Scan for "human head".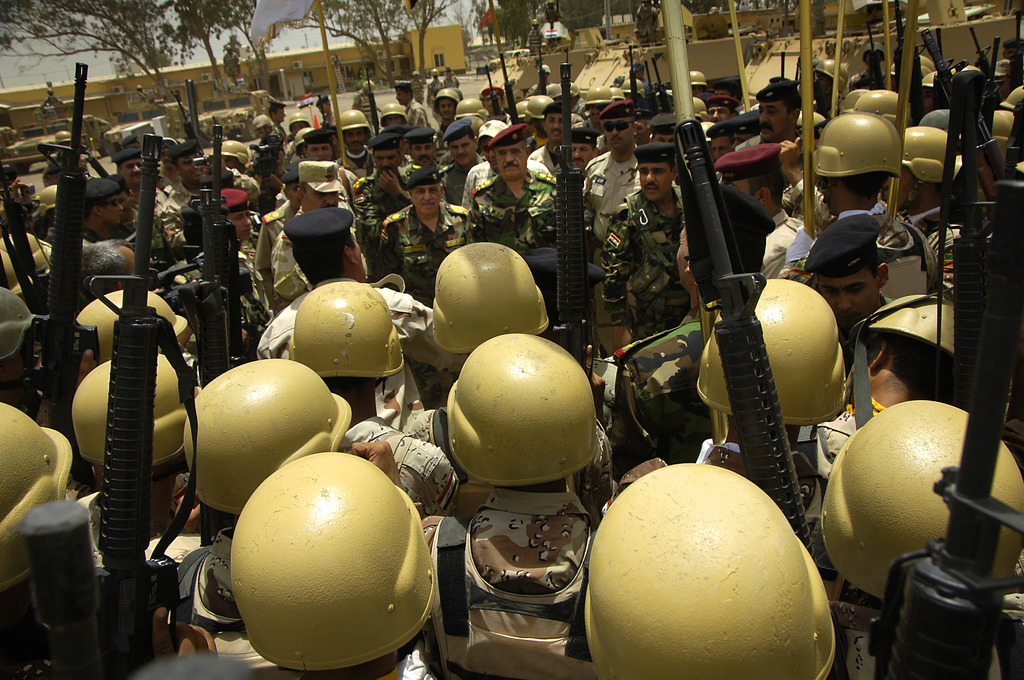
Scan result: [left=286, top=111, right=311, bottom=136].
